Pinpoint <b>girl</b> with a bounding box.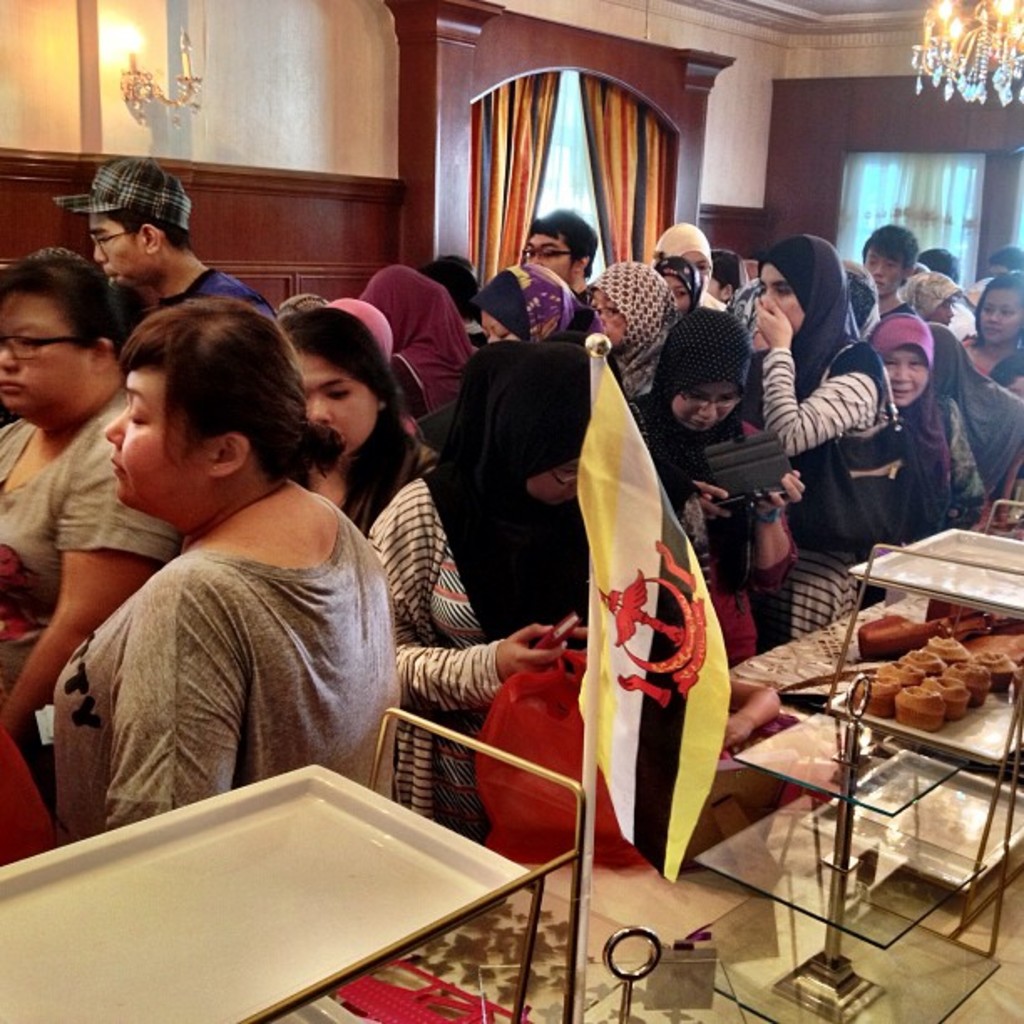
(743,233,897,637).
